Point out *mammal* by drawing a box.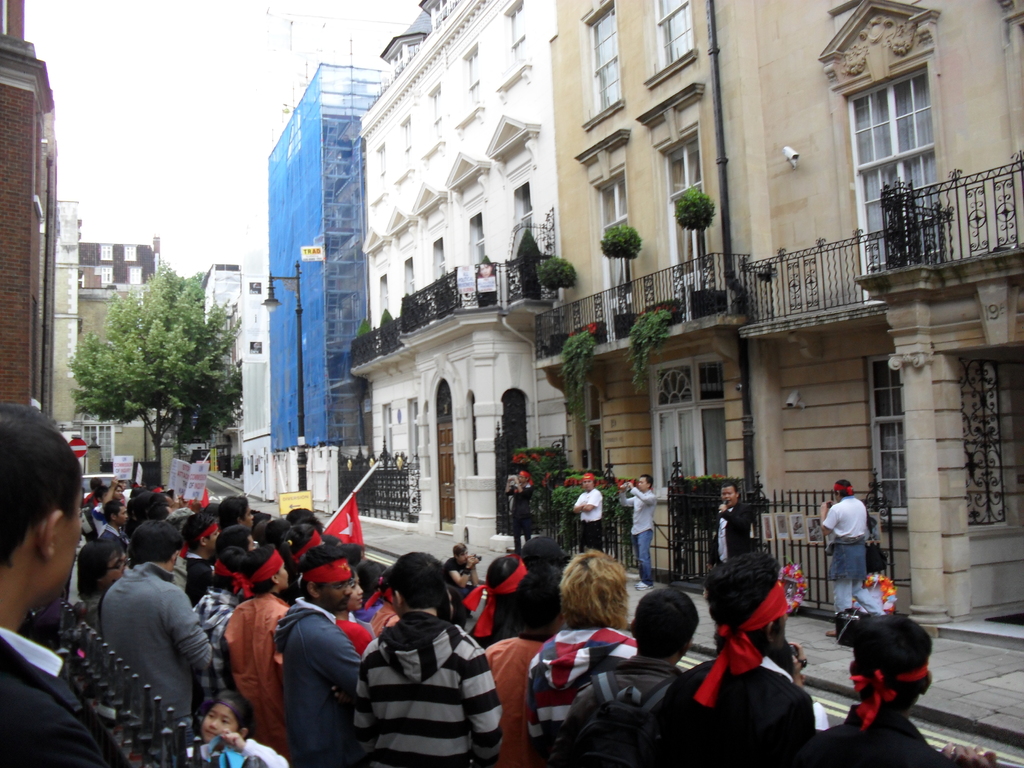
[left=506, top=471, right=535, bottom=550].
